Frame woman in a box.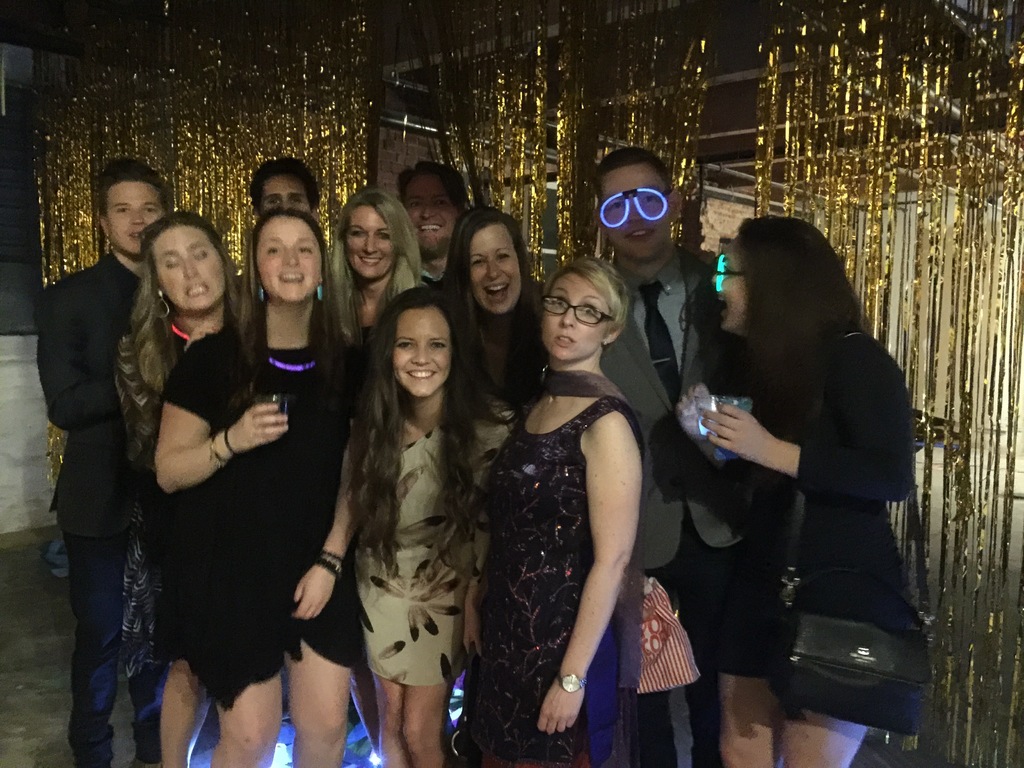
(116,209,237,767).
